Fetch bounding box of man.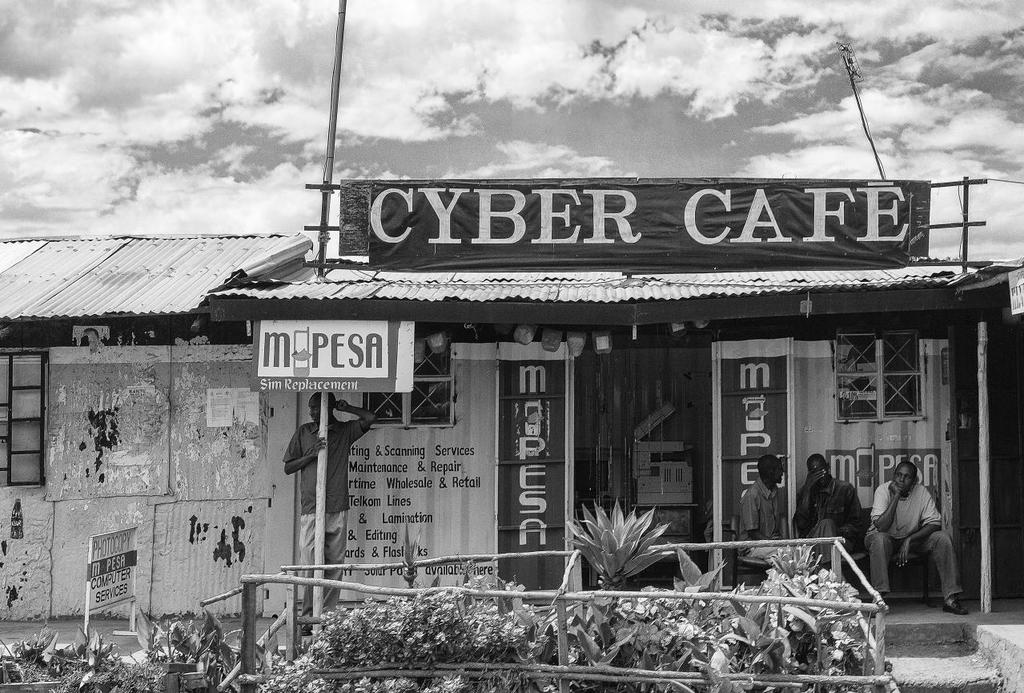
Bbox: <region>743, 457, 811, 598</region>.
